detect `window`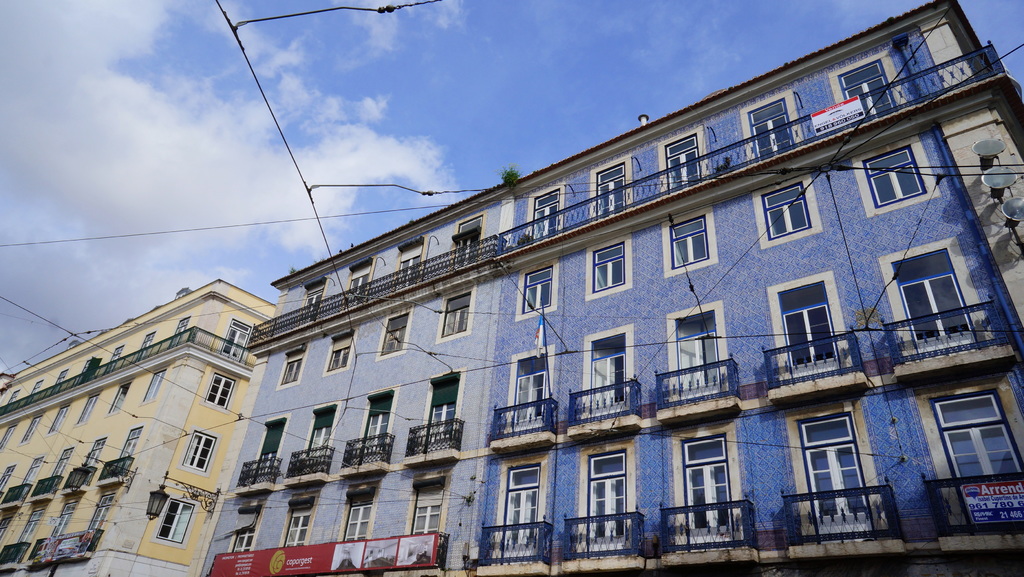
locate(282, 345, 305, 386)
